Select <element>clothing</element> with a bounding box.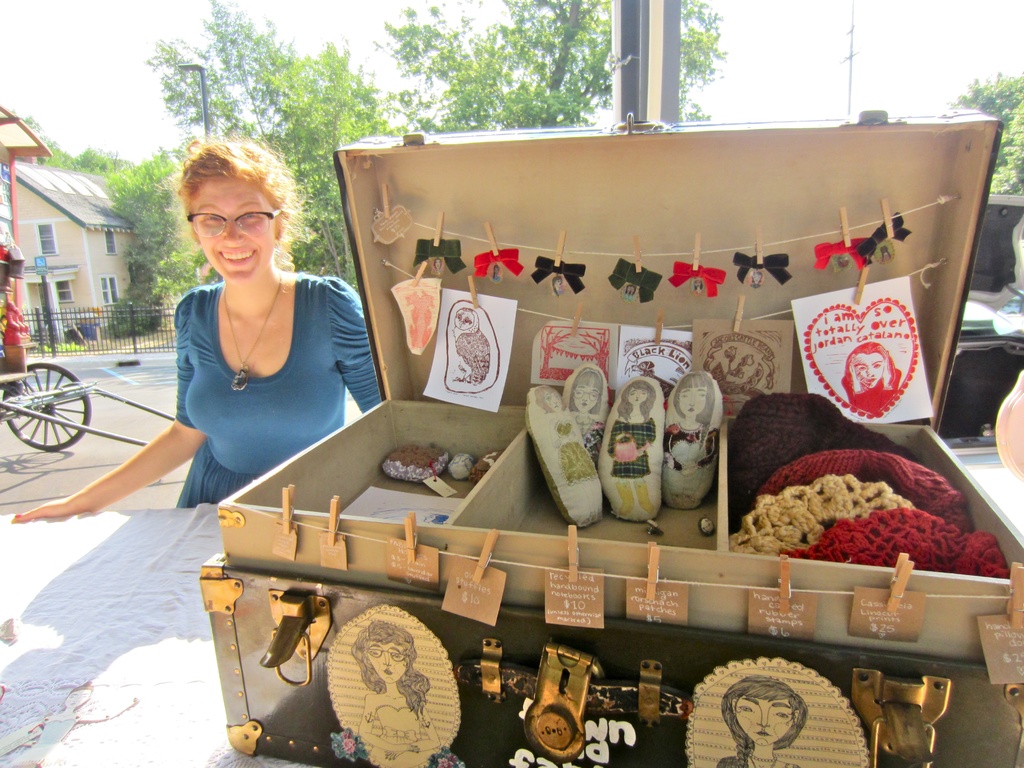
x1=168 y1=268 x2=406 y2=516.
